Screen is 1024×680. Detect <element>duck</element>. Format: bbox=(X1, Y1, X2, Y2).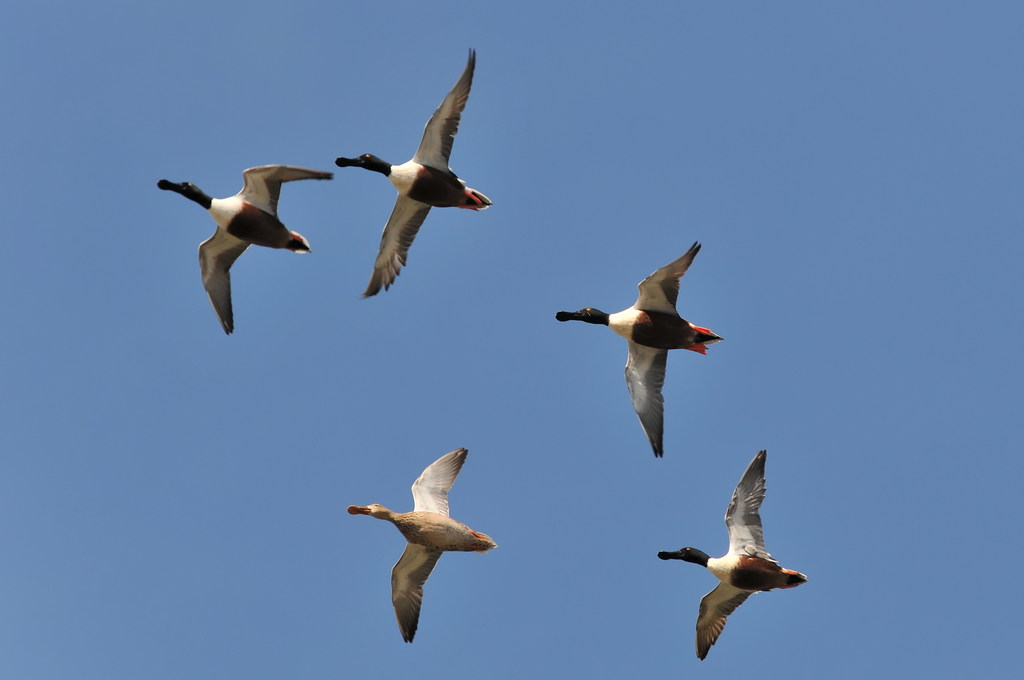
bbox=(552, 239, 726, 463).
